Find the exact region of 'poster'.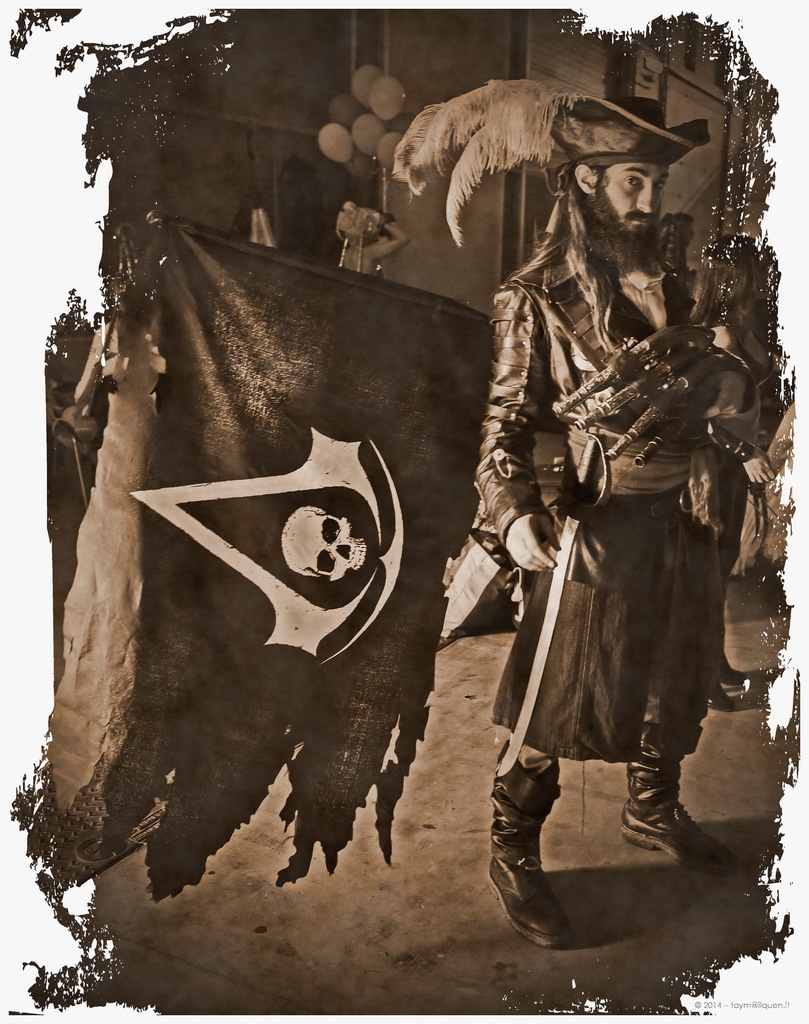
Exact region: [0,7,797,1021].
